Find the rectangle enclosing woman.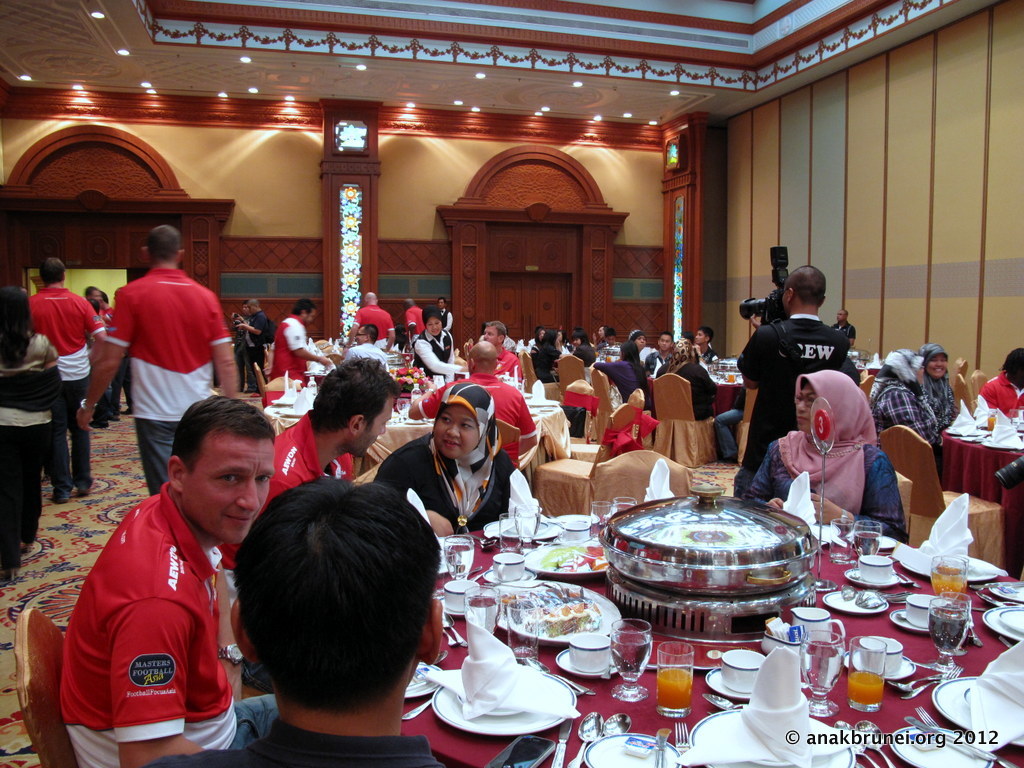
rect(864, 350, 949, 448).
